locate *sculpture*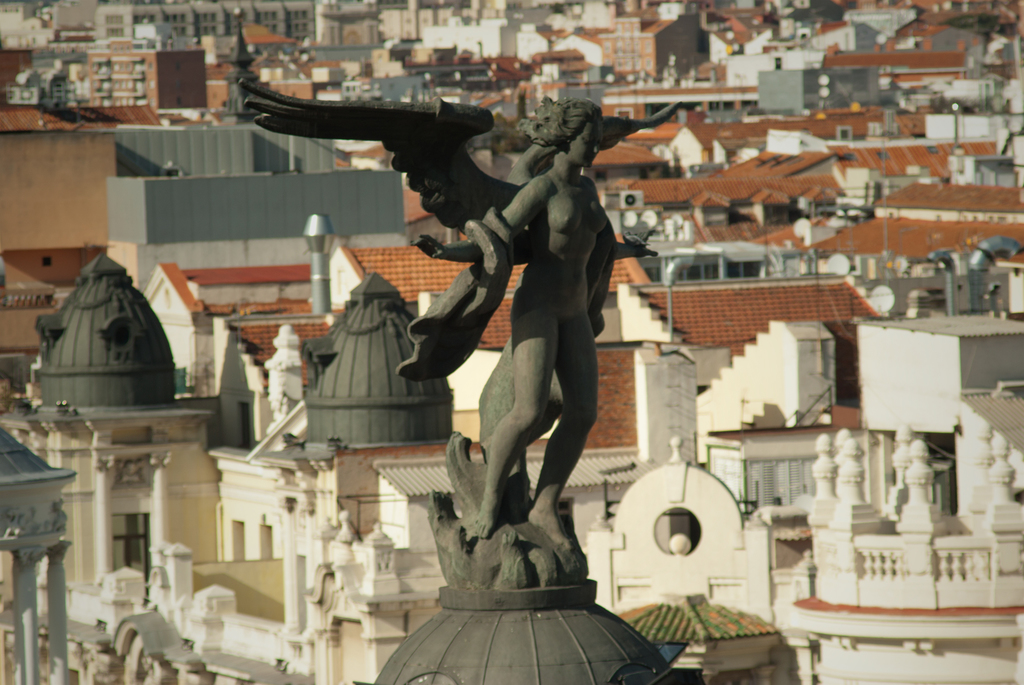
<bbox>280, 82, 726, 669</bbox>
